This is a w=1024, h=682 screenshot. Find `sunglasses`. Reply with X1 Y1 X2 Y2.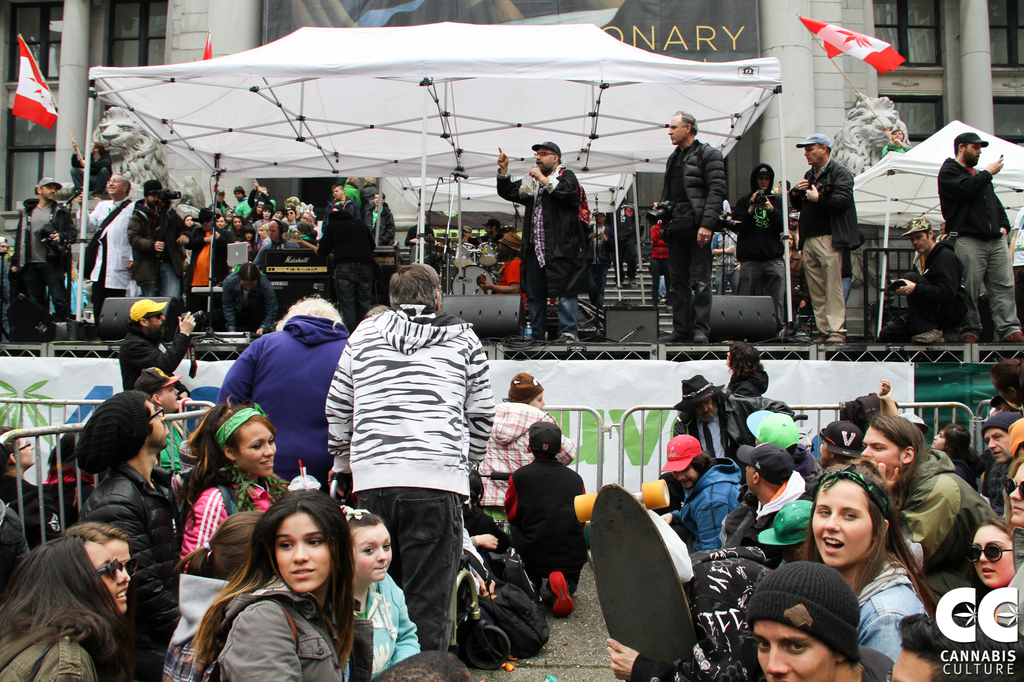
96 557 120 578.
